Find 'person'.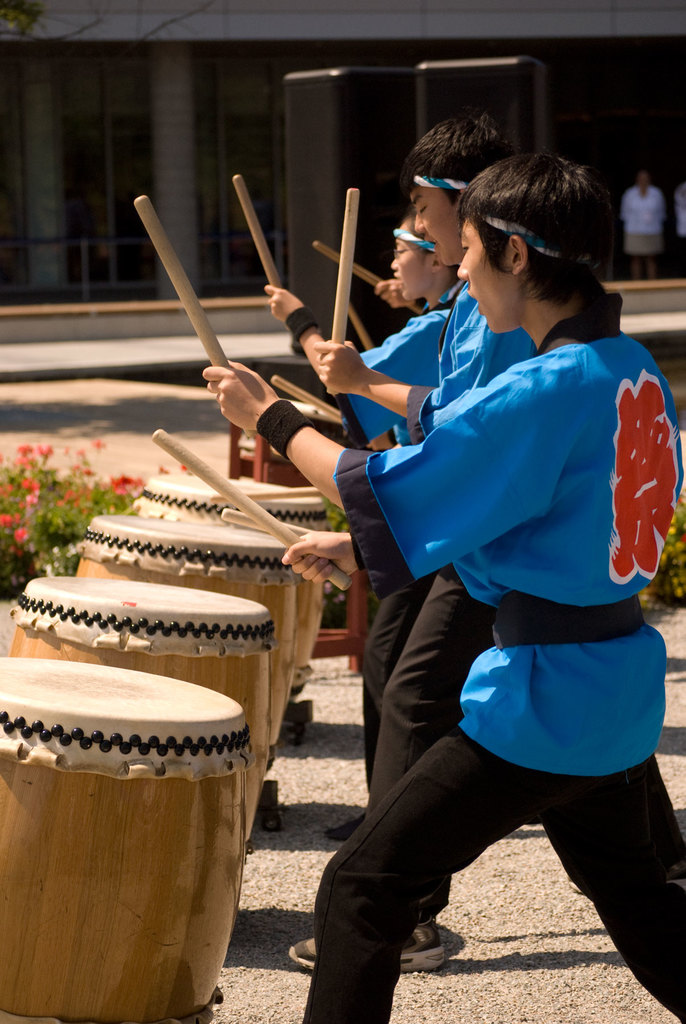
bbox=(286, 113, 685, 968).
